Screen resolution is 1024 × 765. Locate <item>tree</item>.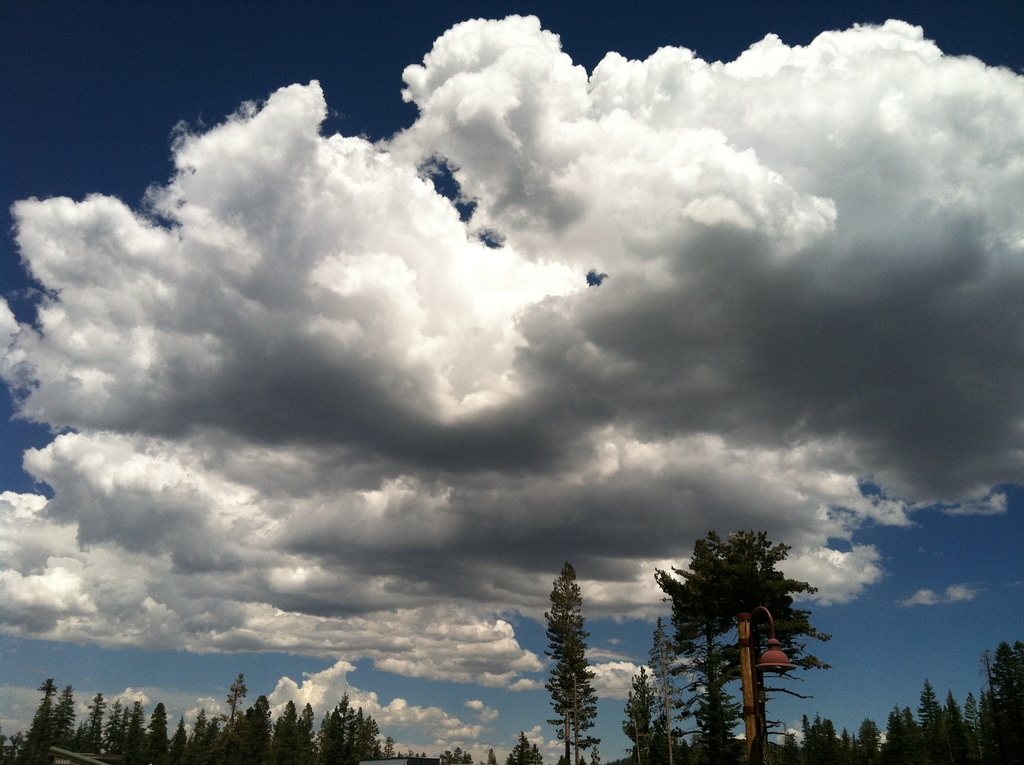
x1=657 y1=627 x2=681 y2=764.
